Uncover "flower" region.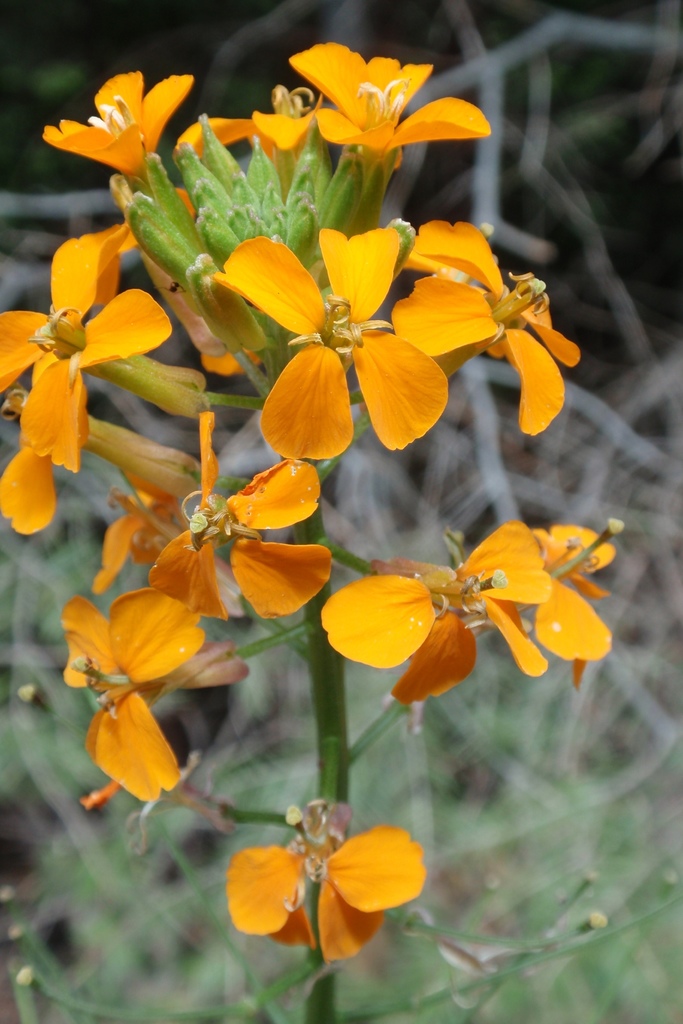
Uncovered: 50:74:192:175.
